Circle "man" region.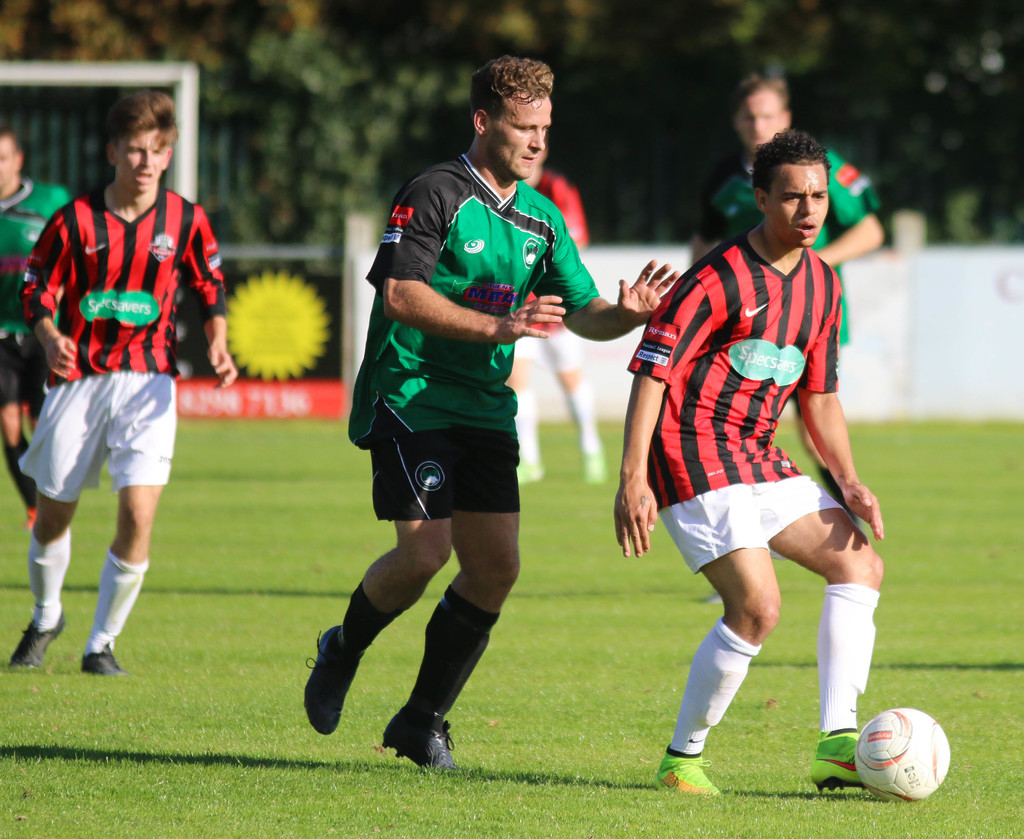
Region: (611,129,886,799).
